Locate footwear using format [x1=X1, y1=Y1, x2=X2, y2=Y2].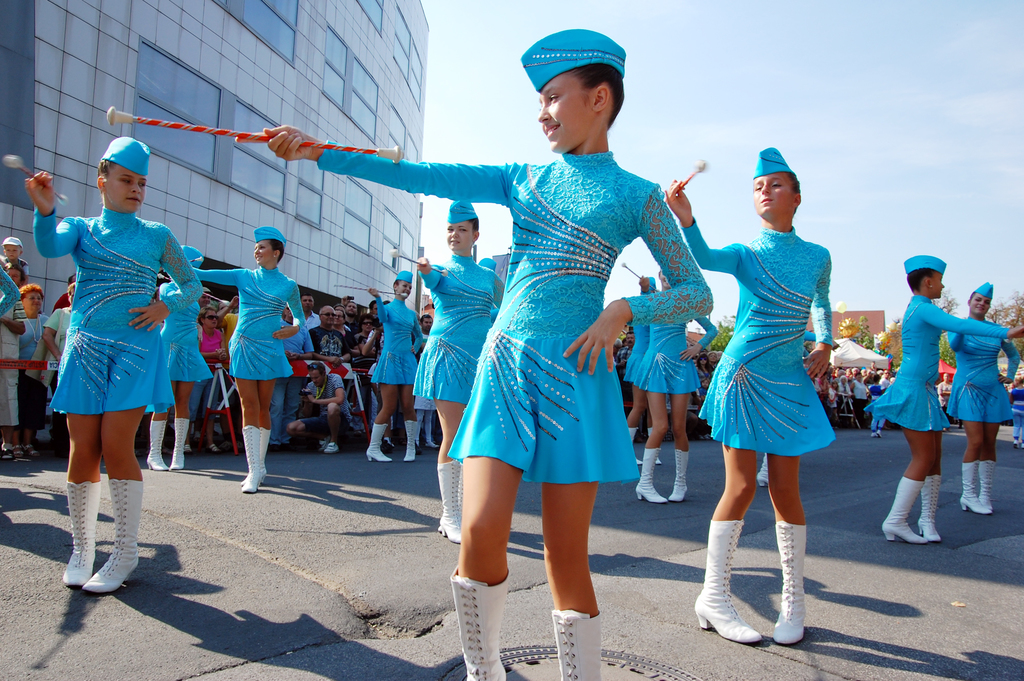
[x1=1012, y1=438, x2=1016, y2=449].
